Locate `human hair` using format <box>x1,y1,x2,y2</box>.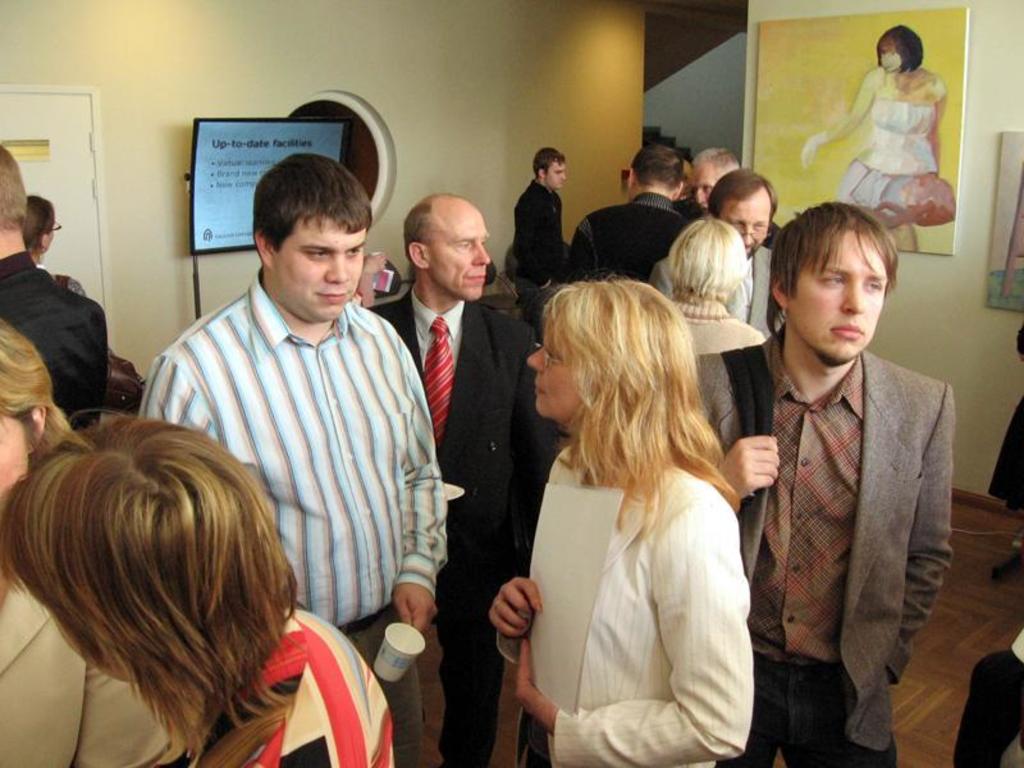
<box>630,142,685,191</box>.
